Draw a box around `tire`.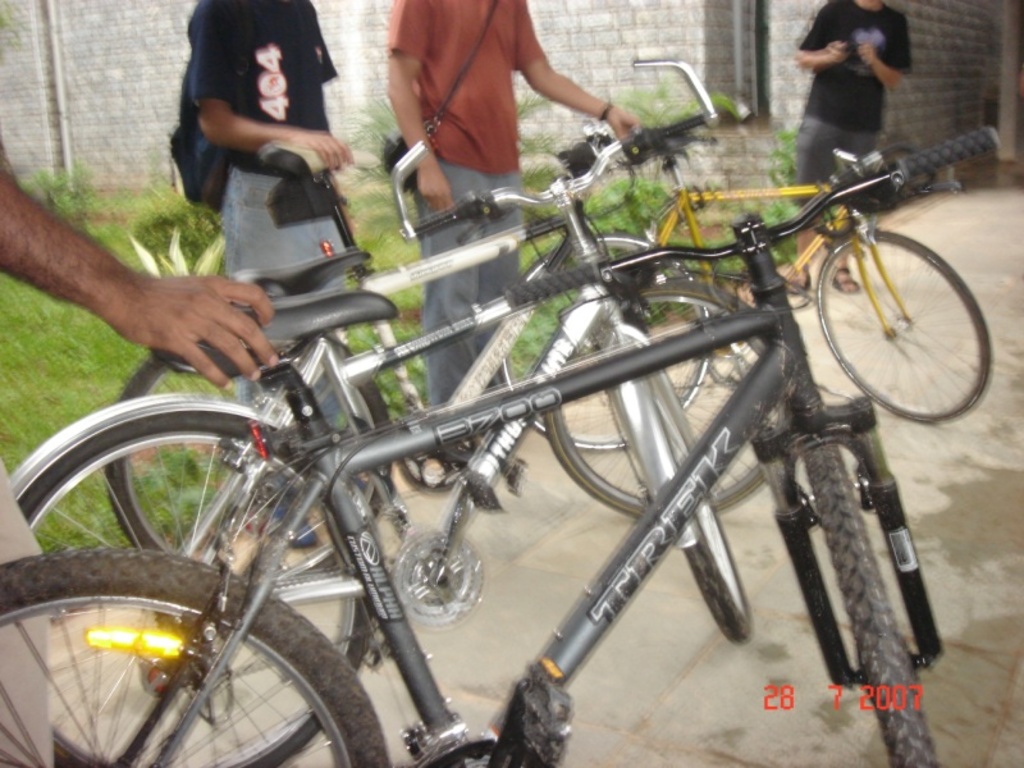
region(500, 232, 712, 451).
